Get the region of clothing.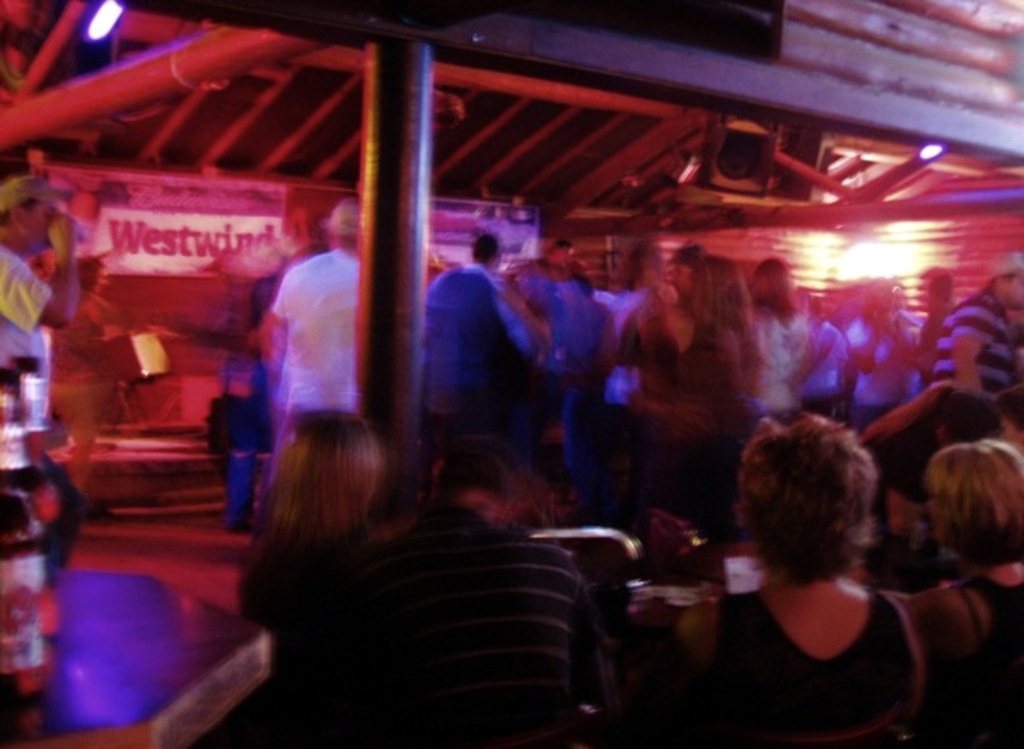
left=934, top=570, right=1022, bottom=747.
